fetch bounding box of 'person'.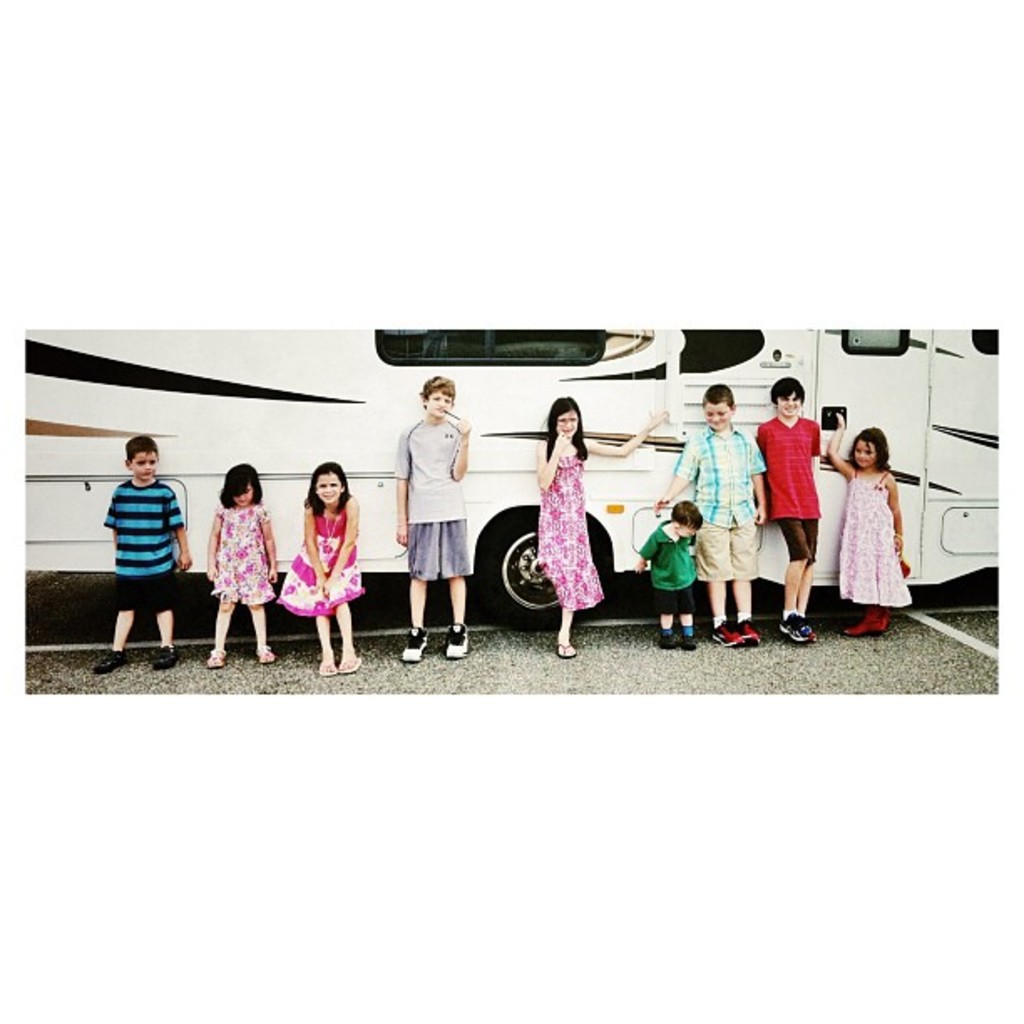
Bbox: rect(750, 366, 828, 648).
